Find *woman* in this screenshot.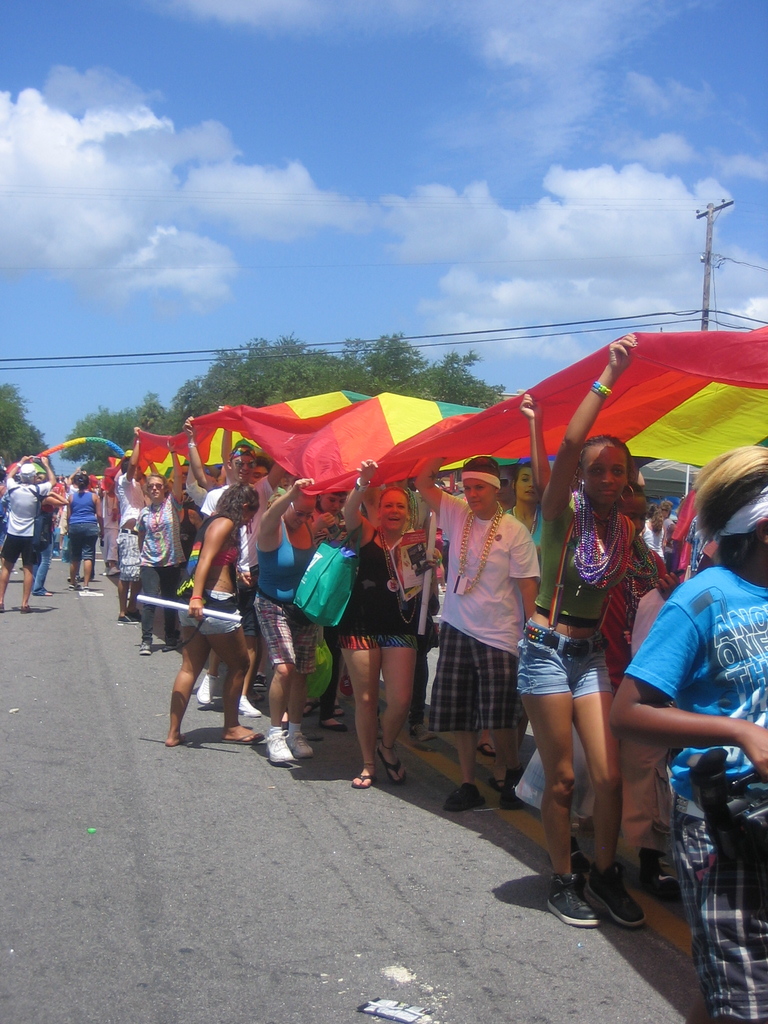
The bounding box for *woman* is <region>335, 473, 438, 792</region>.
